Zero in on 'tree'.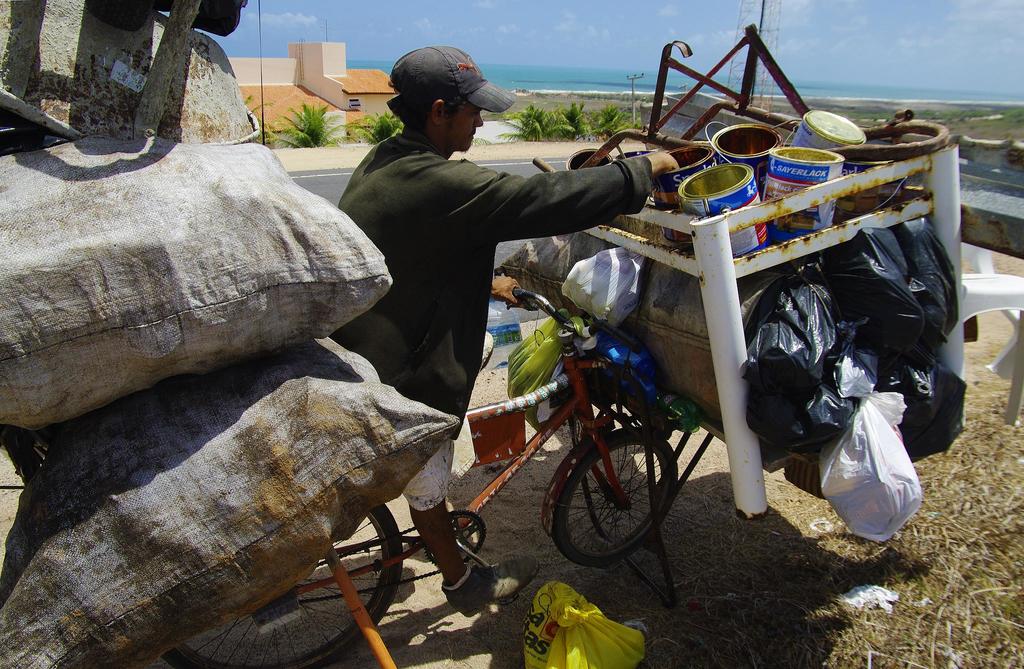
Zeroed in: rect(354, 108, 413, 153).
